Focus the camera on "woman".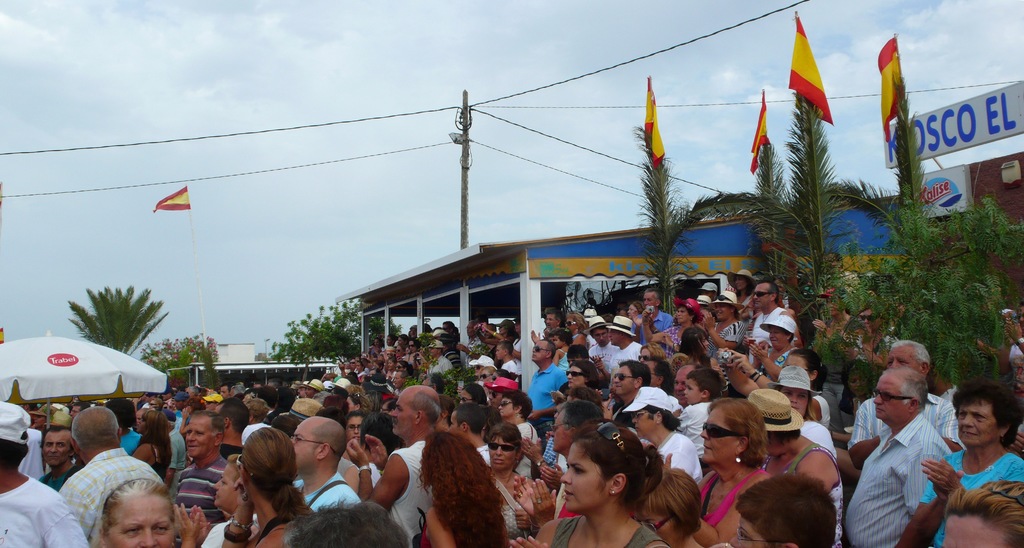
Focus region: crop(640, 294, 705, 357).
